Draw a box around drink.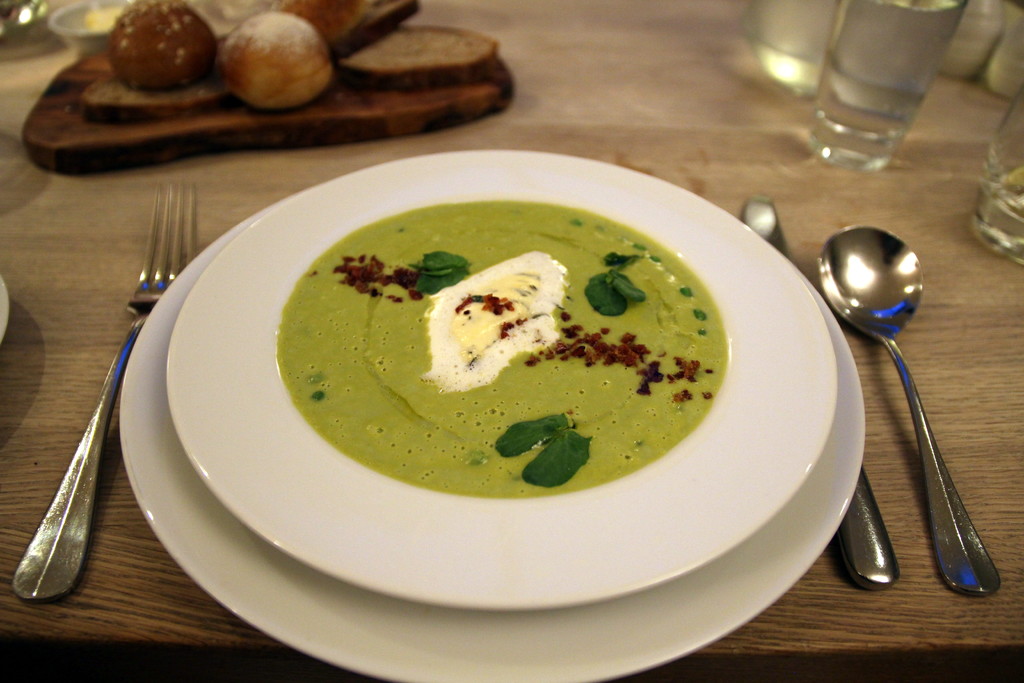
region(947, 0, 1003, 78).
